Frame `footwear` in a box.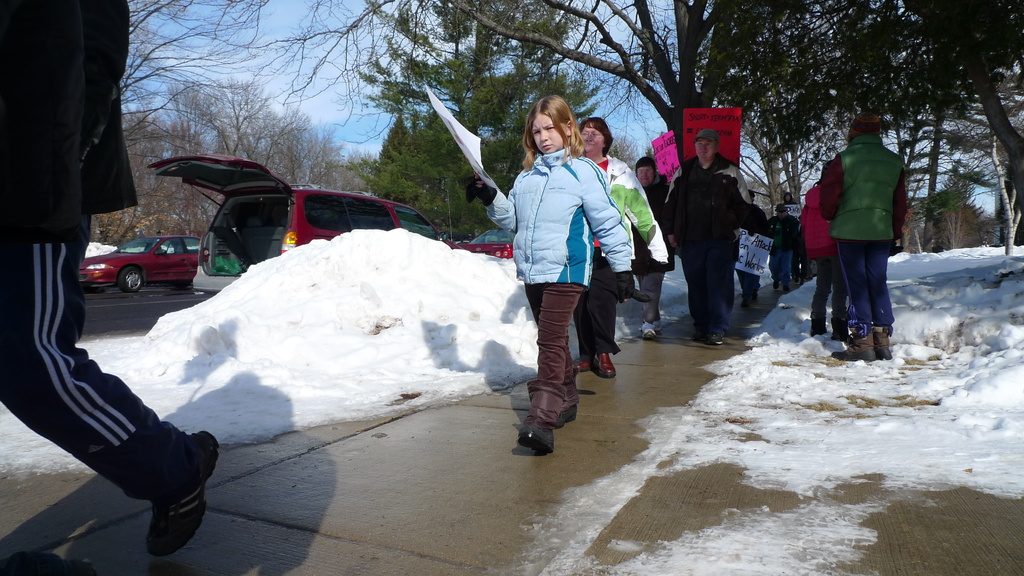
<box>648,314,660,333</box>.
